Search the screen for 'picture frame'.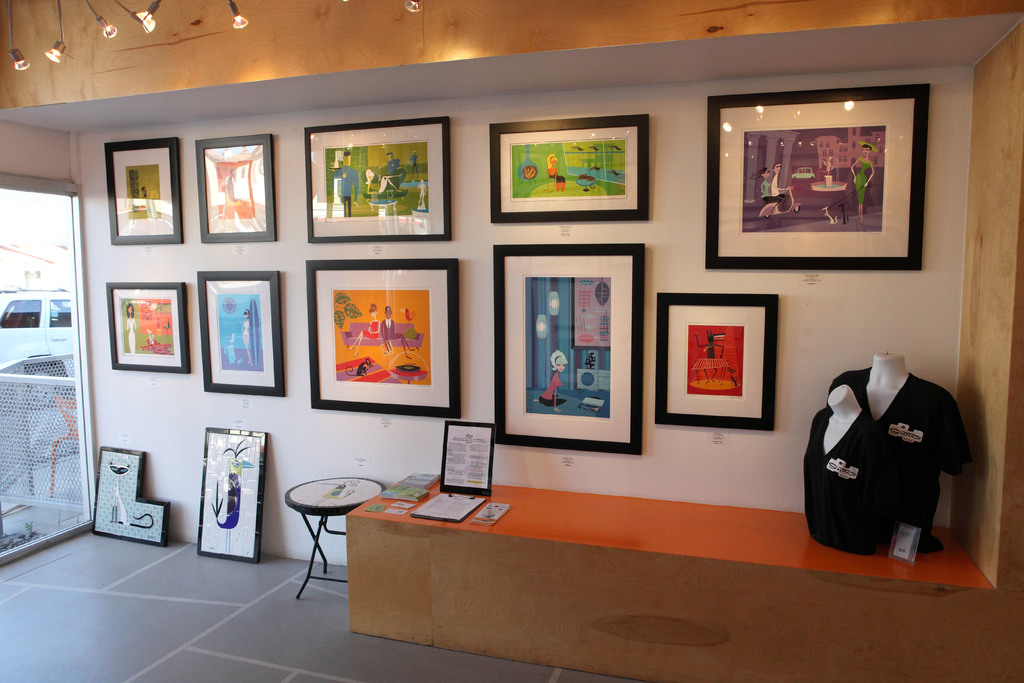
Found at (650,294,780,431).
